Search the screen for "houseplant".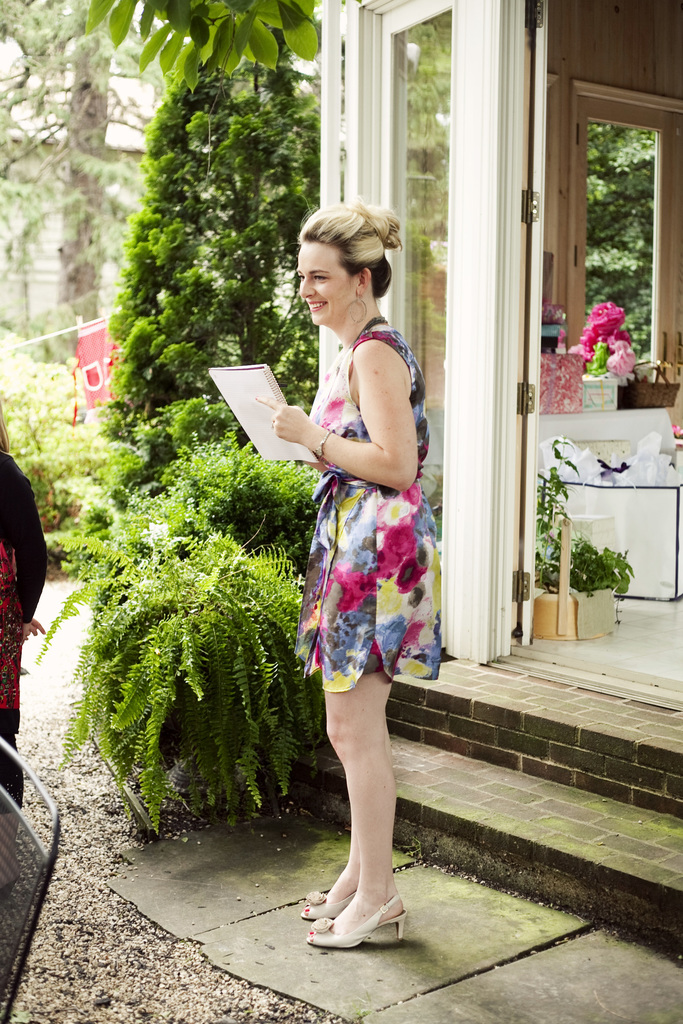
Found at x1=539 y1=531 x2=633 y2=638.
